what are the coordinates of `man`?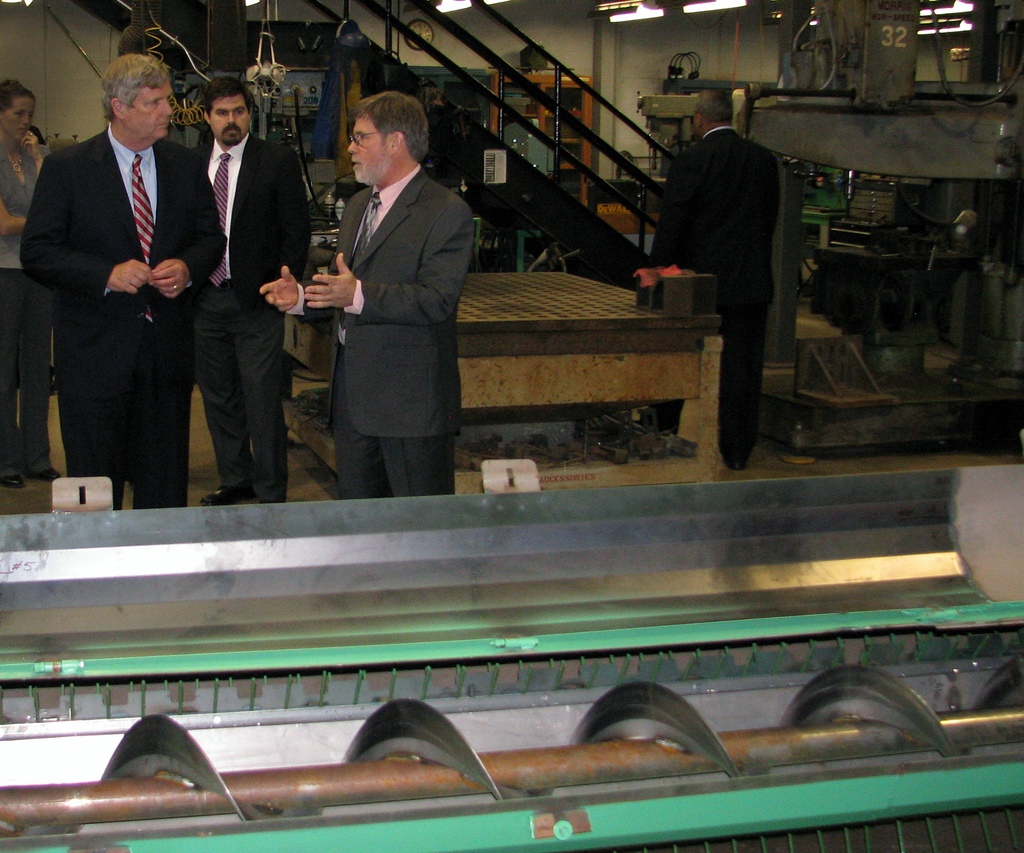
bbox(647, 83, 784, 475).
